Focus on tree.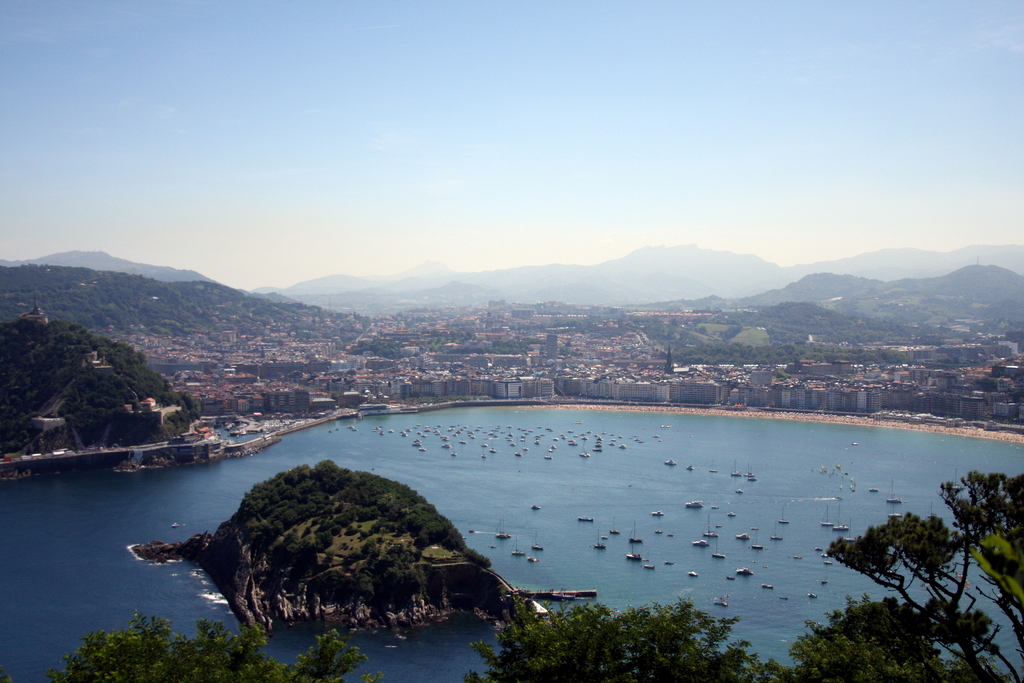
Focused at crop(48, 607, 381, 682).
